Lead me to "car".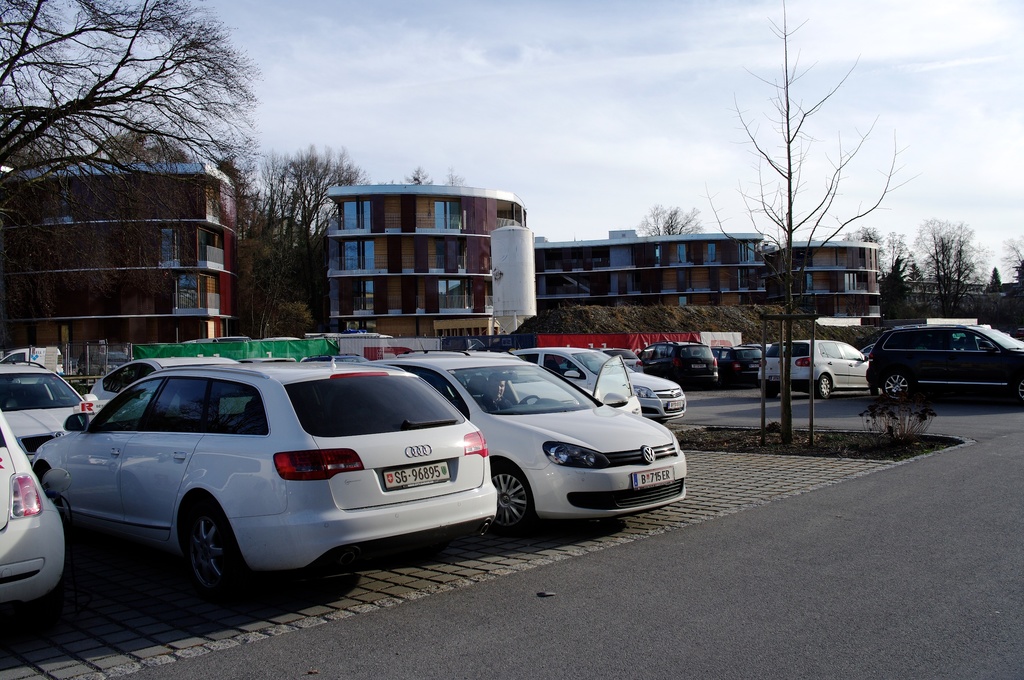
Lead to (558,345,642,371).
